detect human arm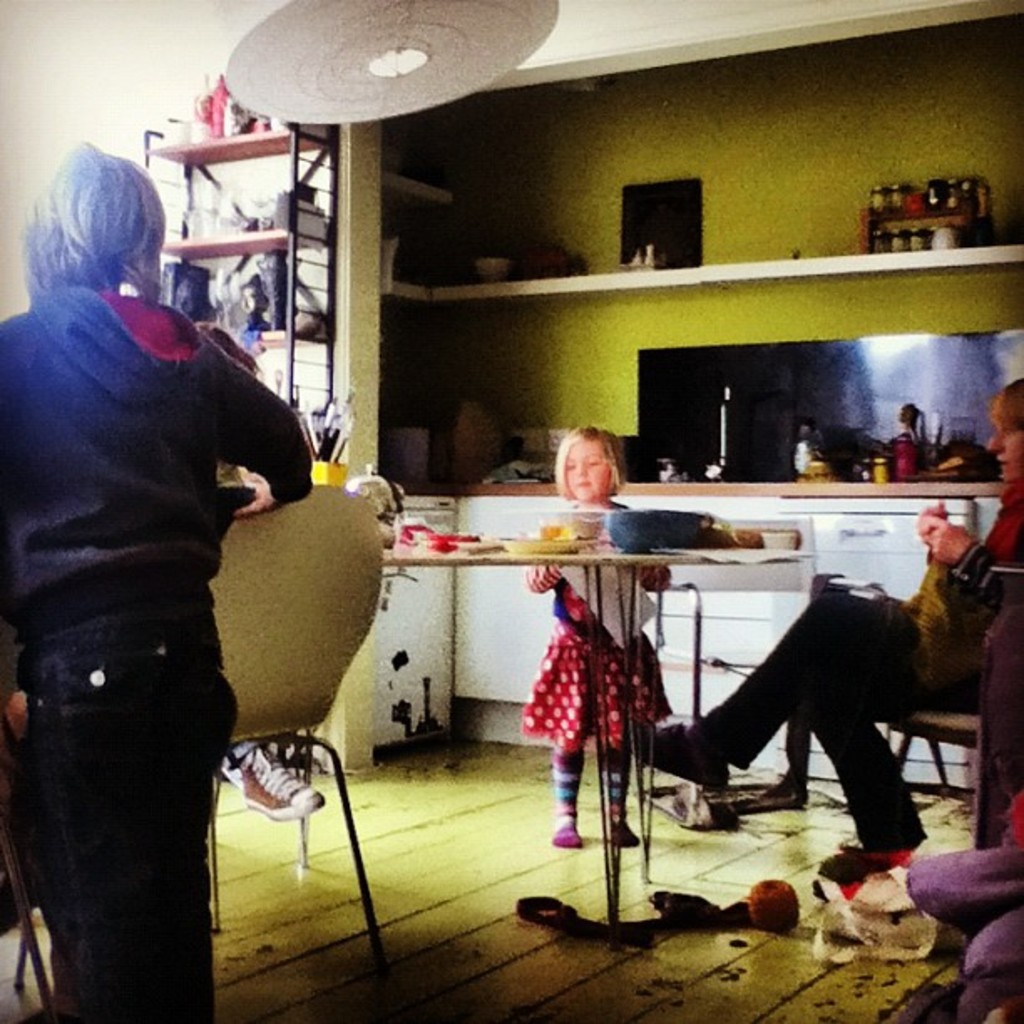
x1=924 y1=512 x2=1022 y2=607
